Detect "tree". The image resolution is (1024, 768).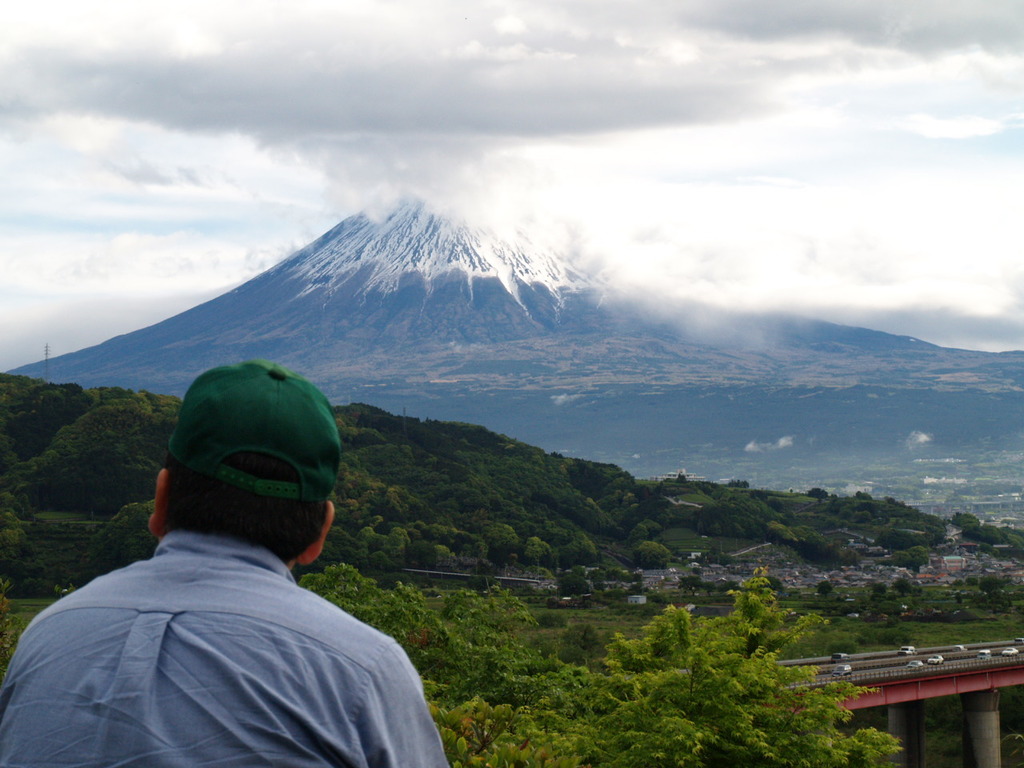
522/532/550/559.
